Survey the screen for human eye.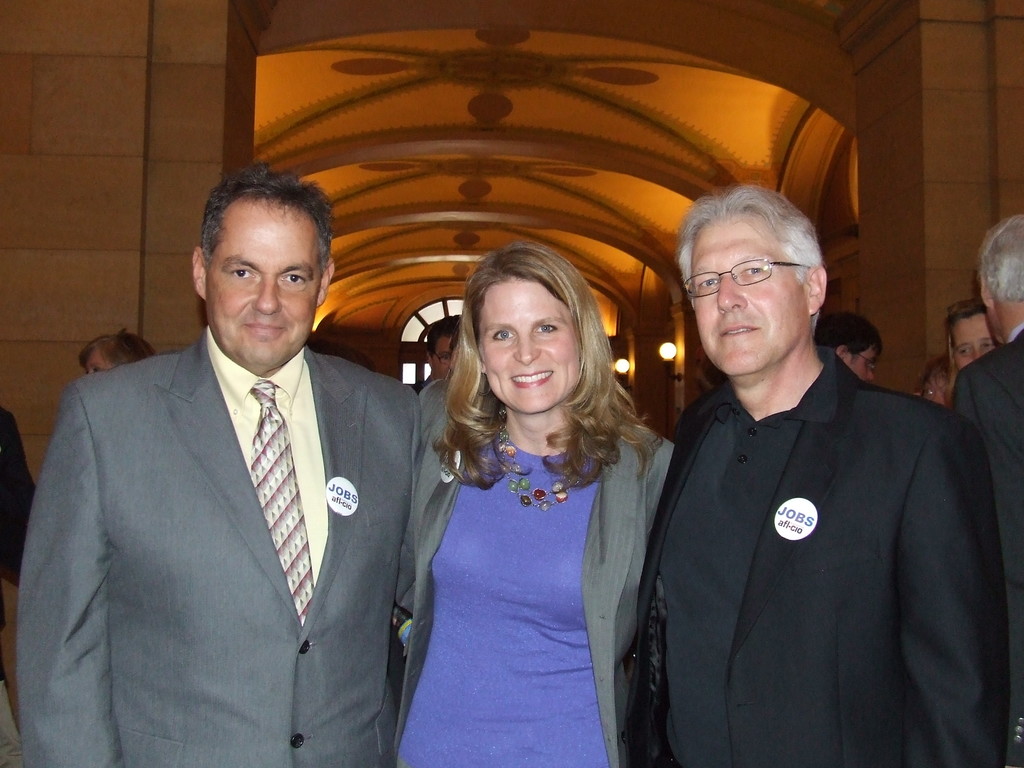
Survey found: pyautogui.locateOnScreen(701, 275, 719, 296).
